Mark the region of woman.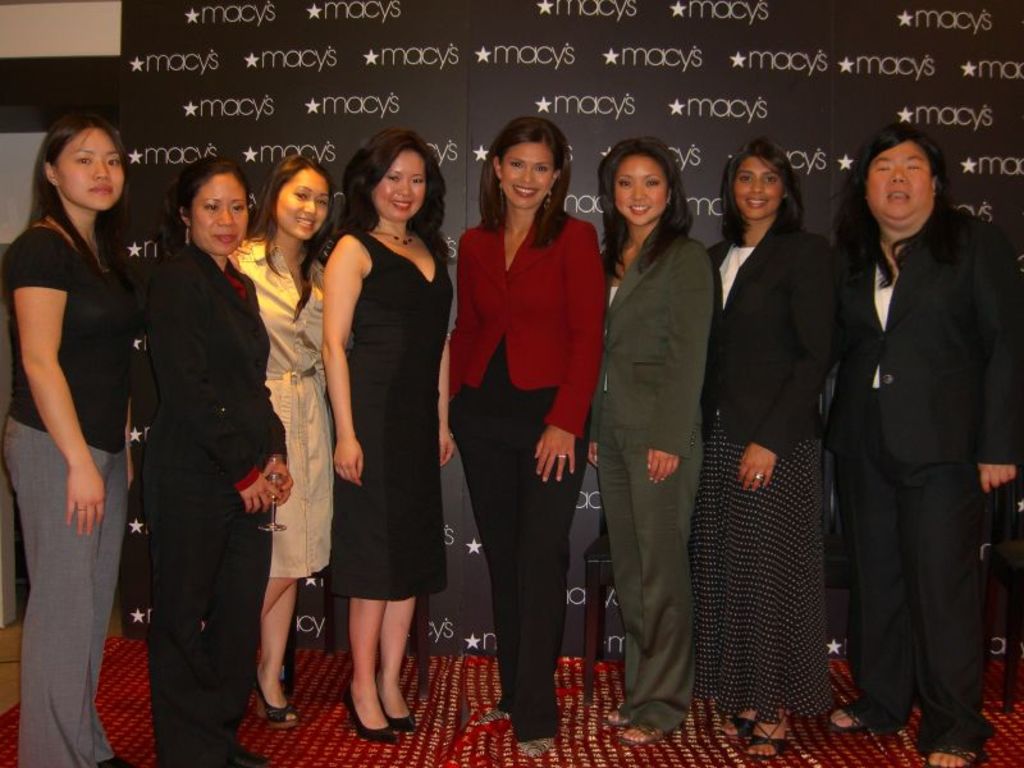
Region: select_region(136, 157, 297, 767).
